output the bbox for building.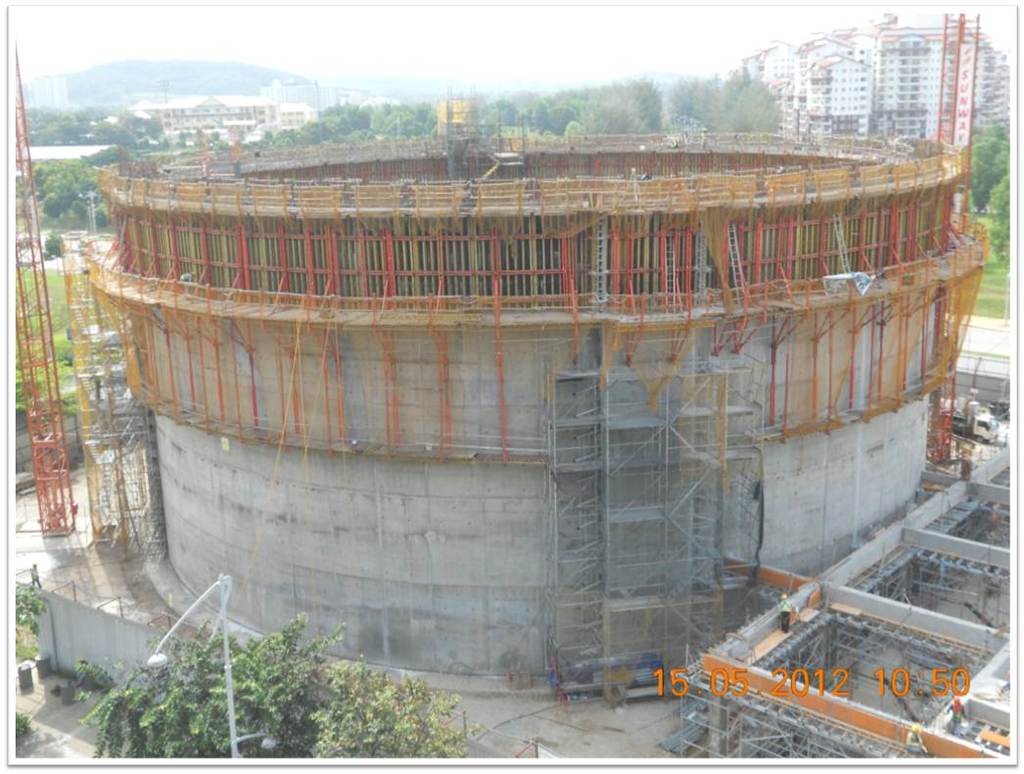
<box>733,22,1010,139</box>.
